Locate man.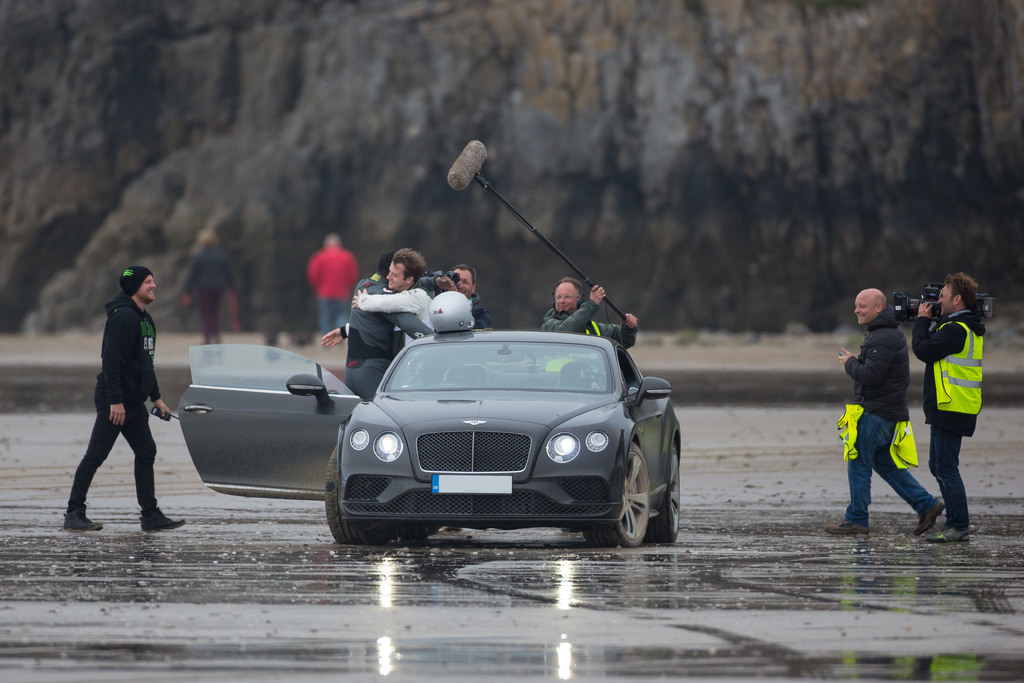
Bounding box: locate(913, 274, 986, 540).
